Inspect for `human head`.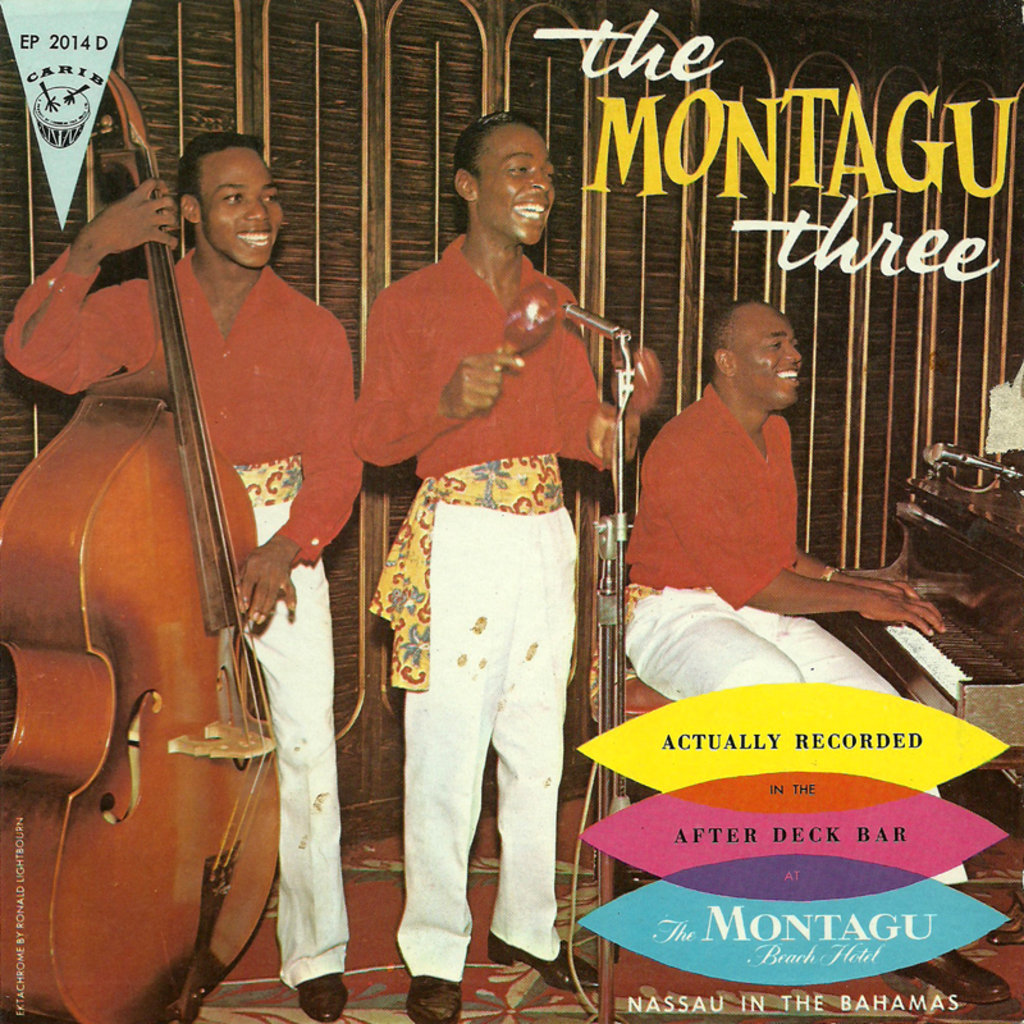
Inspection: detection(454, 110, 558, 246).
